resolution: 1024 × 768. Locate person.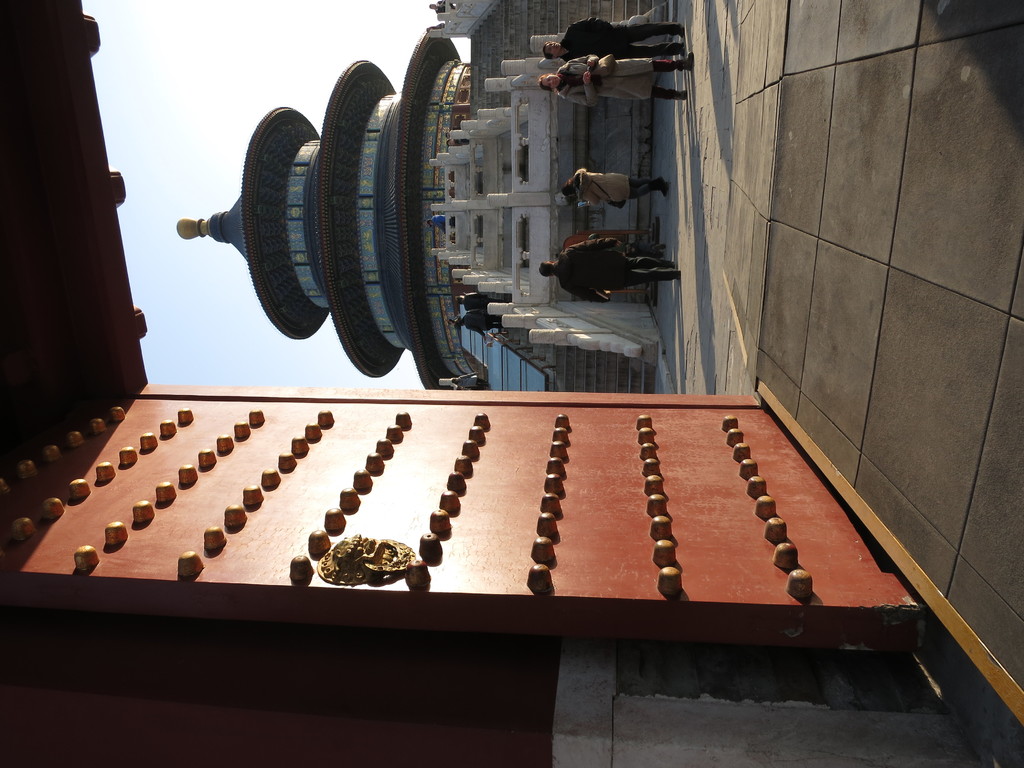
region(452, 291, 505, 303).
